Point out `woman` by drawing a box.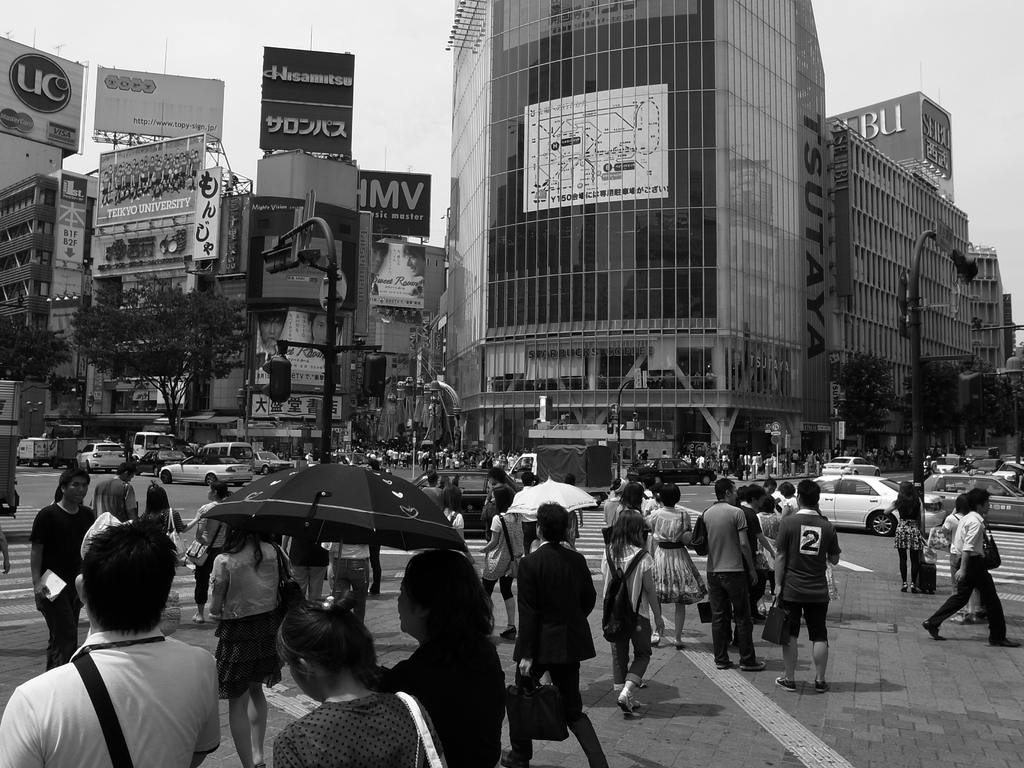
region(754, 495, 785, 603).
